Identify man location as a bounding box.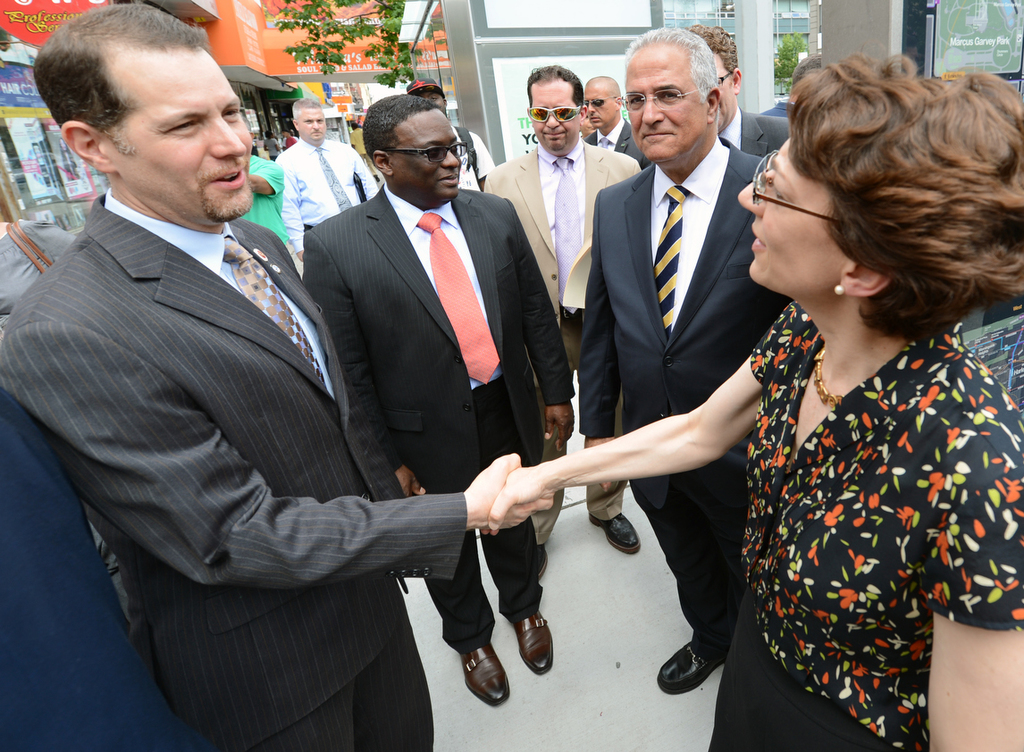
pyautogui.locateOnScreen(689, 26, 790, 155).
